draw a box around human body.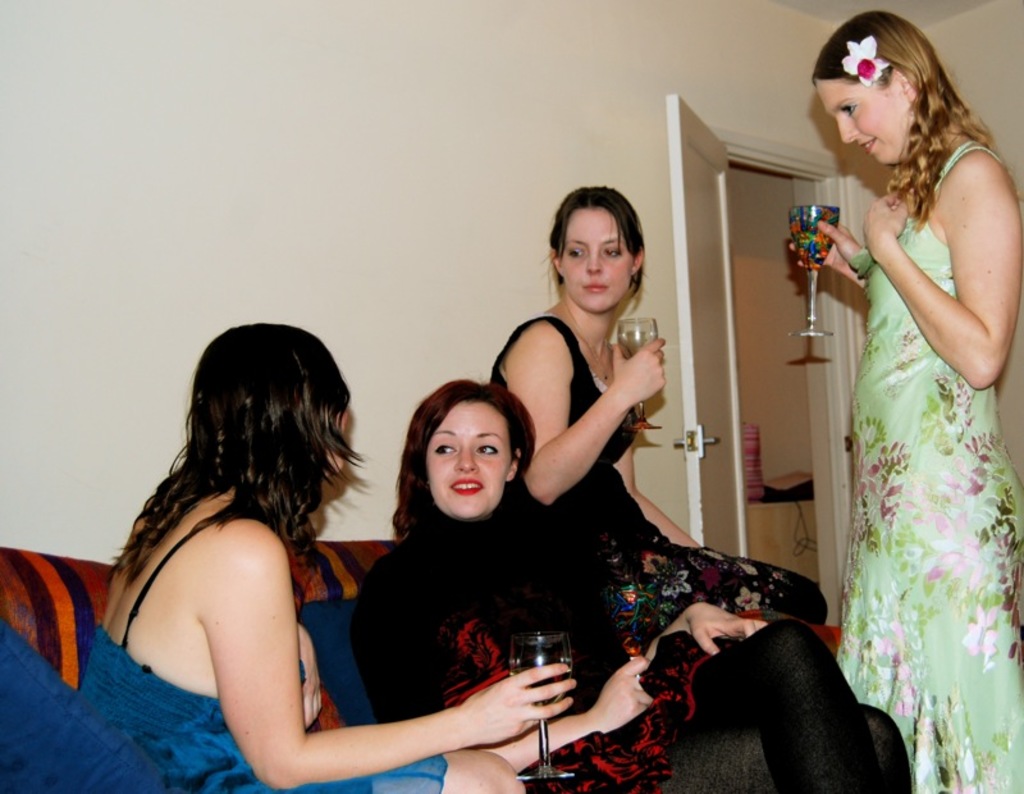
region(353, 482, 892, 793).
